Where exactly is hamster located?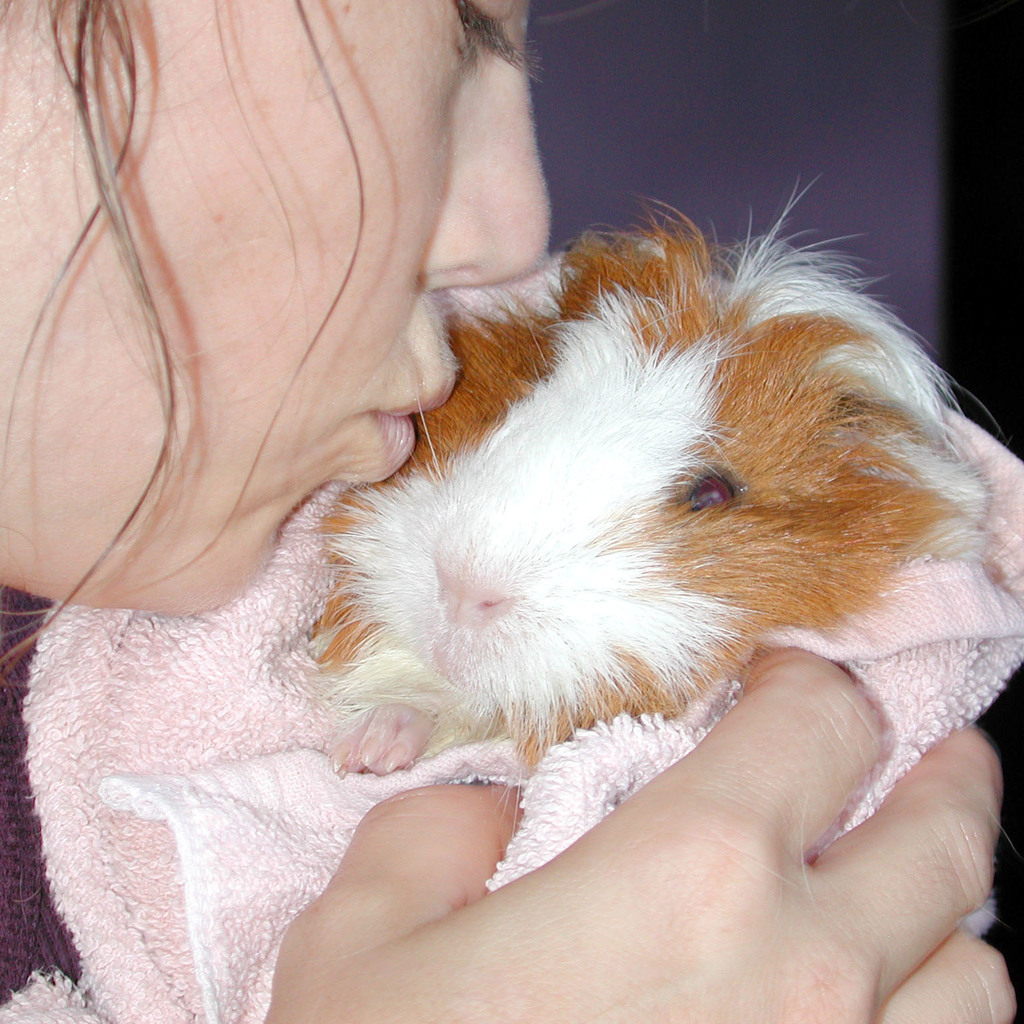
Its bounding box is x1=272 y1=163 x2=1011 y2=819.
